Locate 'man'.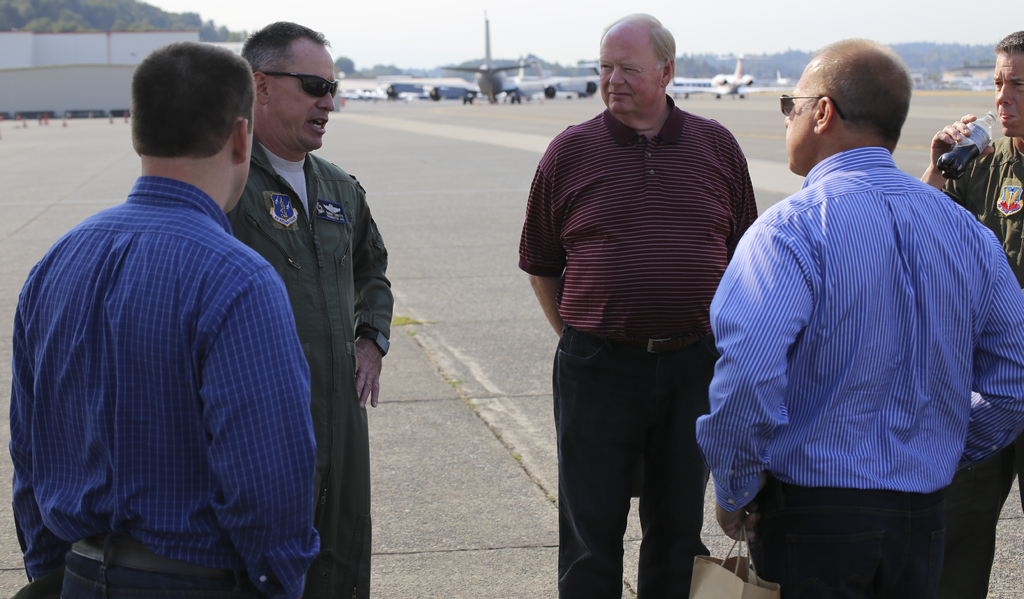
Bounding box: region(909, 26, 1023, 598).
